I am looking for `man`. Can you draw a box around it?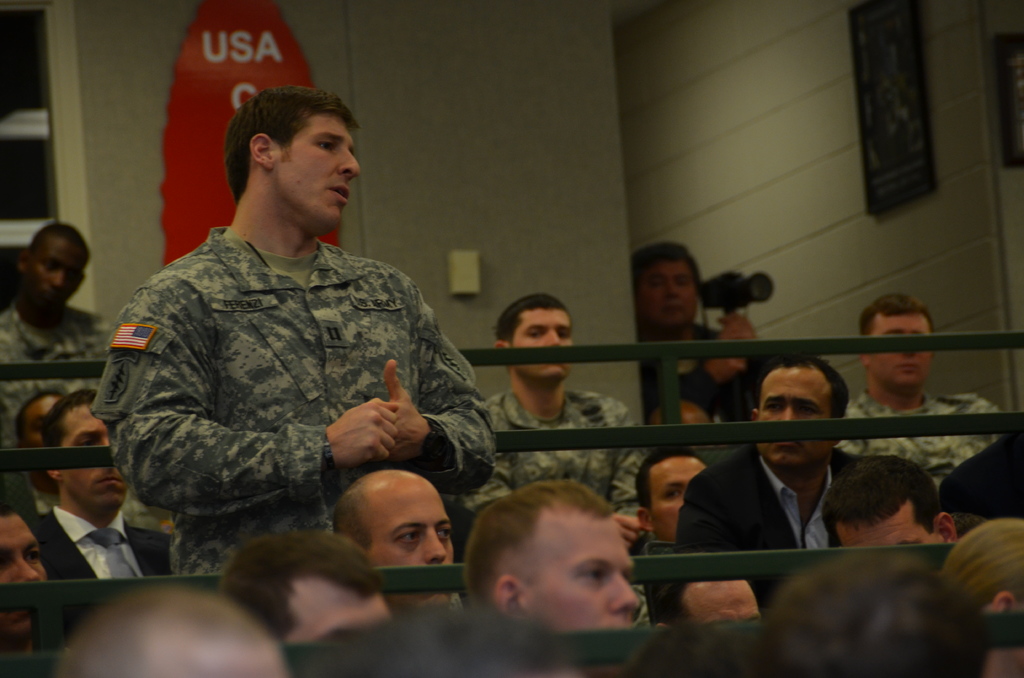
Sure, the bounding box is {"x1": 660, "y1": 344, "x2": 859, "y2": 593}.
